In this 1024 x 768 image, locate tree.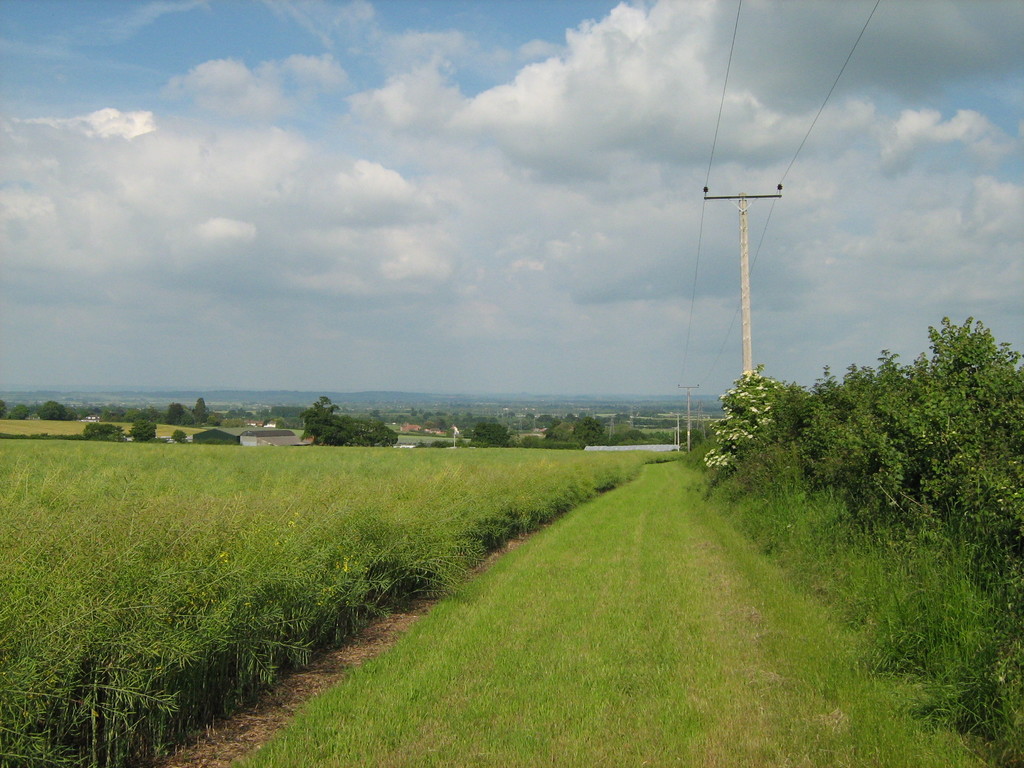
Bounding box: BBox(535, 413, 558, 427).
